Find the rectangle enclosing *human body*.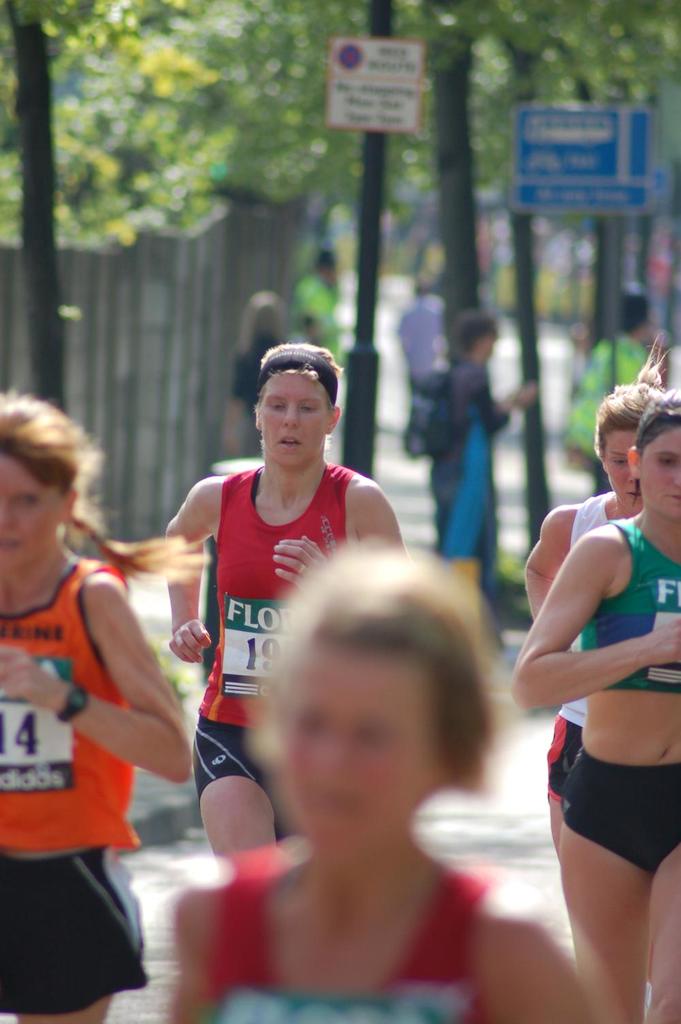
515,389,680,1023.
